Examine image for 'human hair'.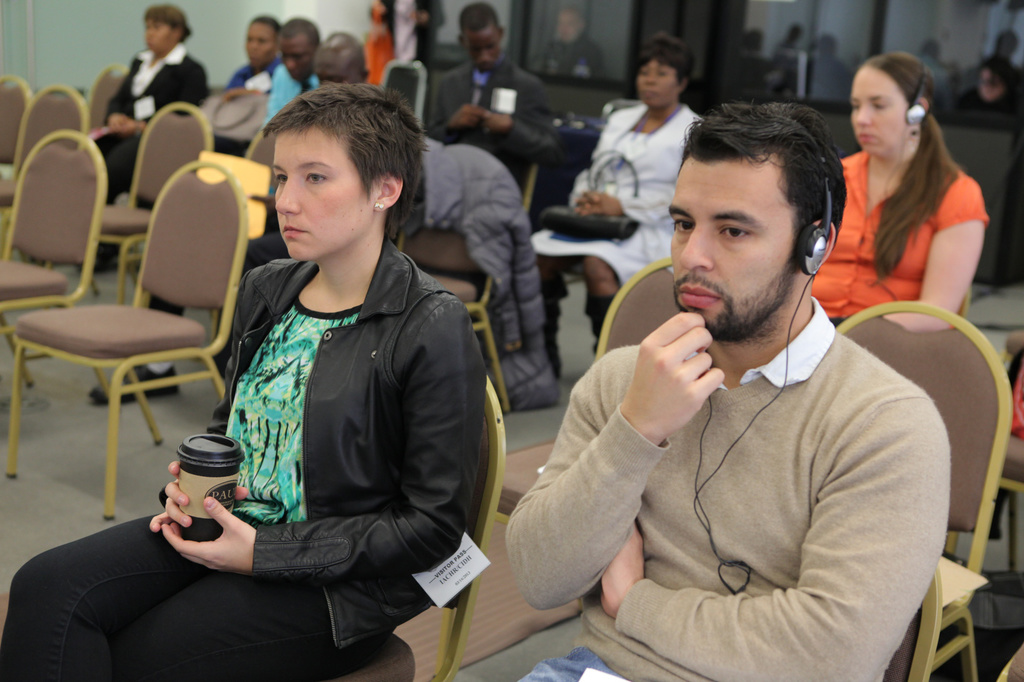
Examination result: rect(253, 15, 281, 31).
